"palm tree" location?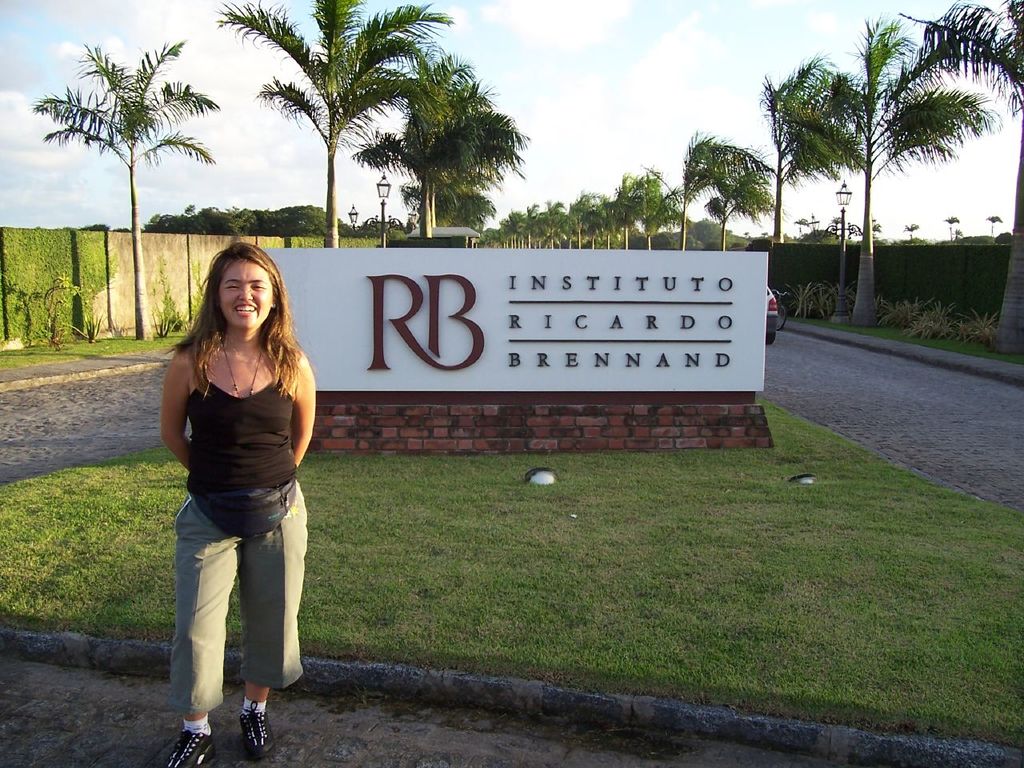
left=214, top=0, right=454, bottom=254
